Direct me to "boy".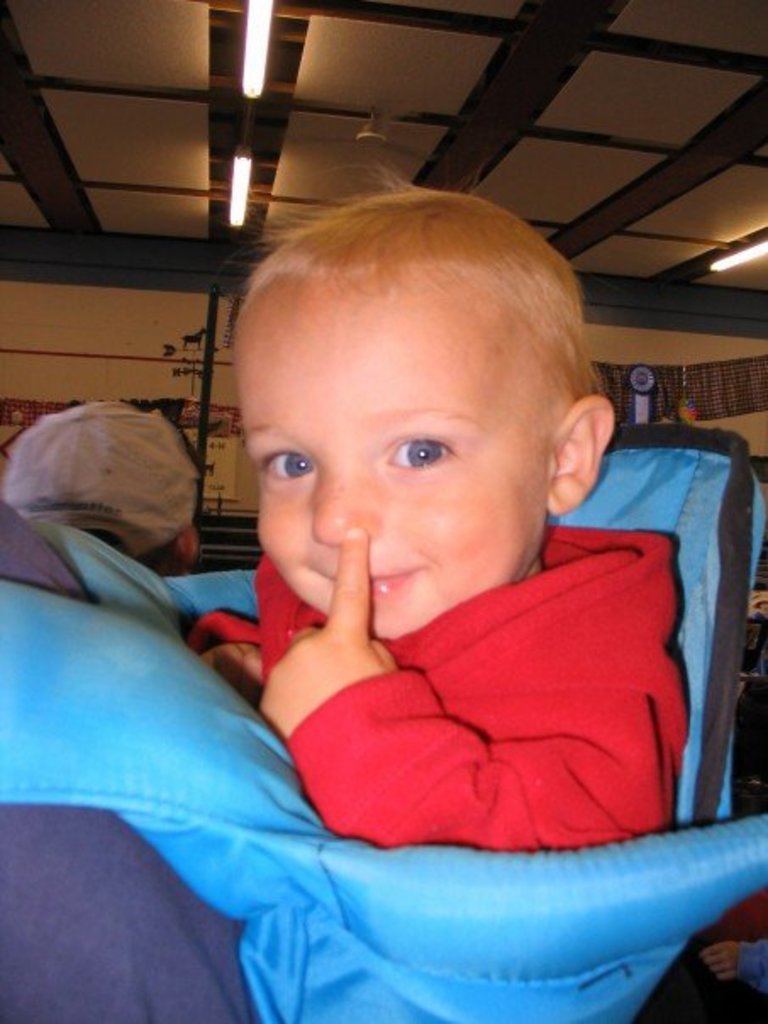
Direction: locate(109, 166, 717, 948).
